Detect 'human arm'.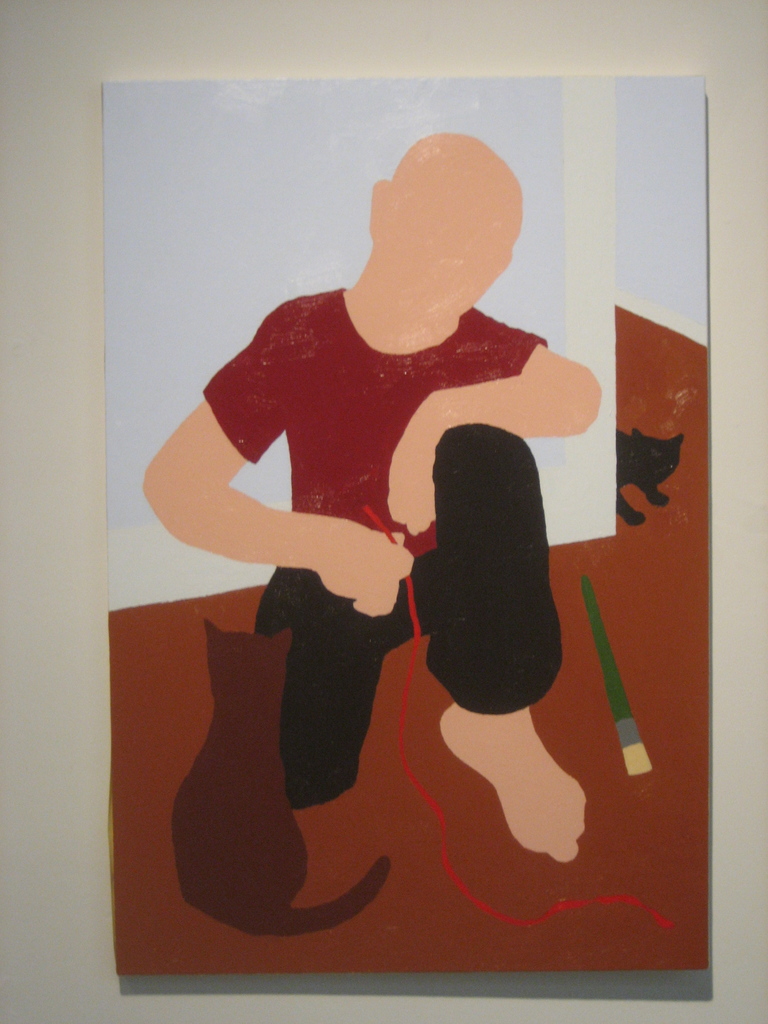
Detected at {"x1": 138, "y1": 313, "x2": 416, "y2": 609}.
